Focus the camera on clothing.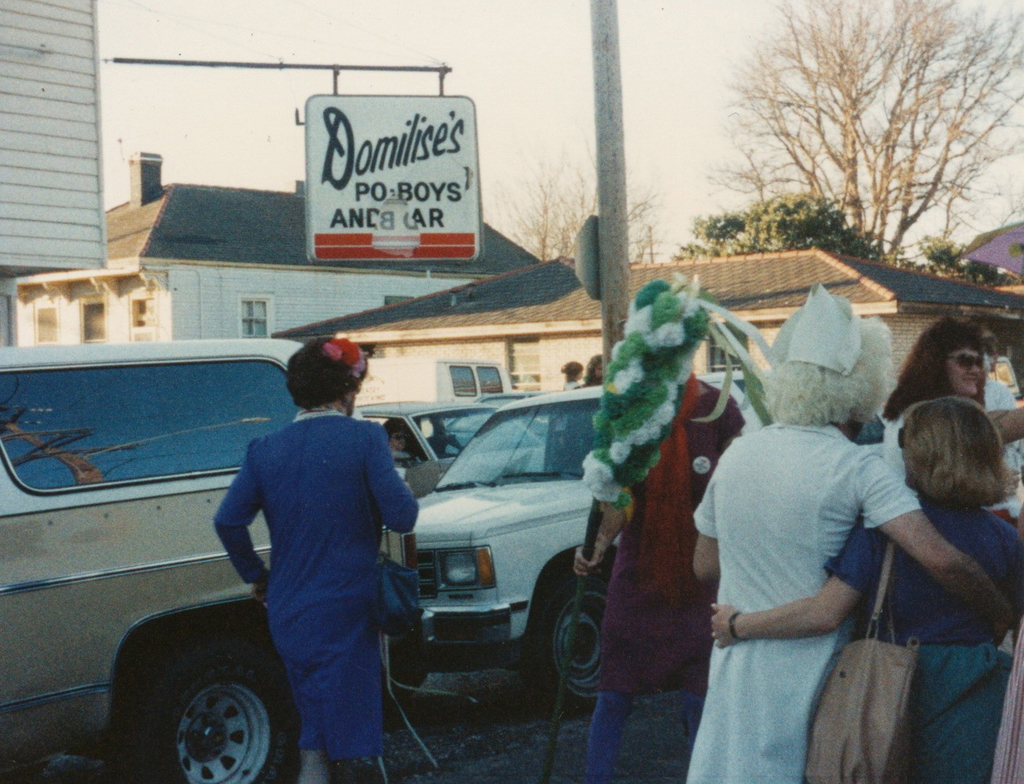
Focus region: (795,515,1022,783).
